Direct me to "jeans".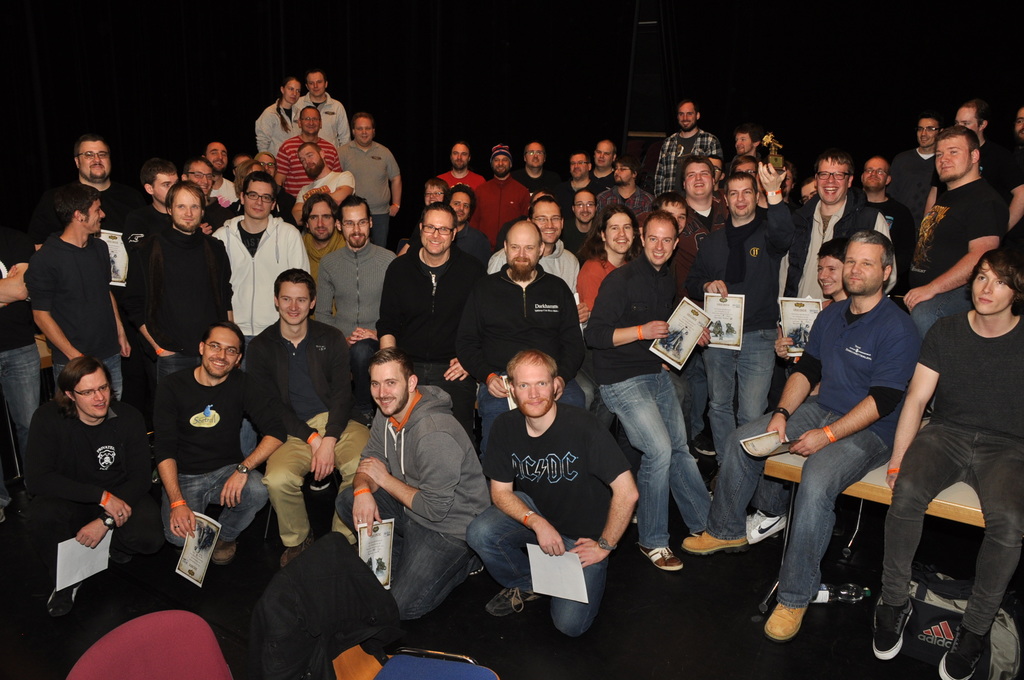
Direction: bbox=(471, 482, 612, 633).
